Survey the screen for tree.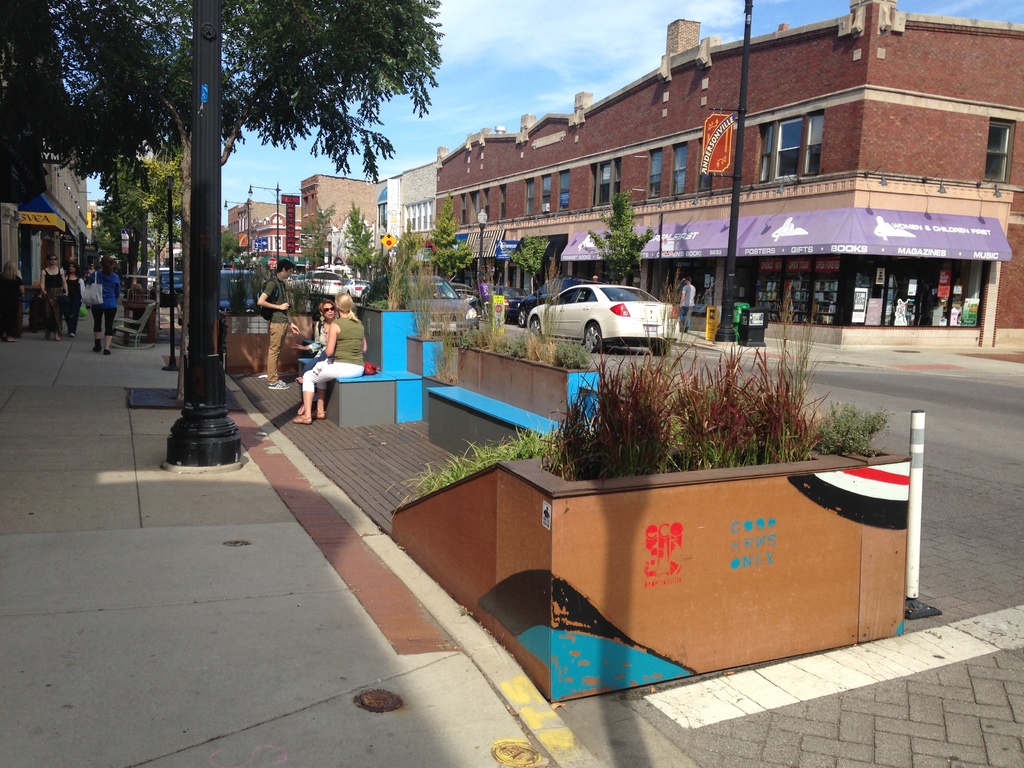
Survey found: bbox=[394, 222, 430, 310].
